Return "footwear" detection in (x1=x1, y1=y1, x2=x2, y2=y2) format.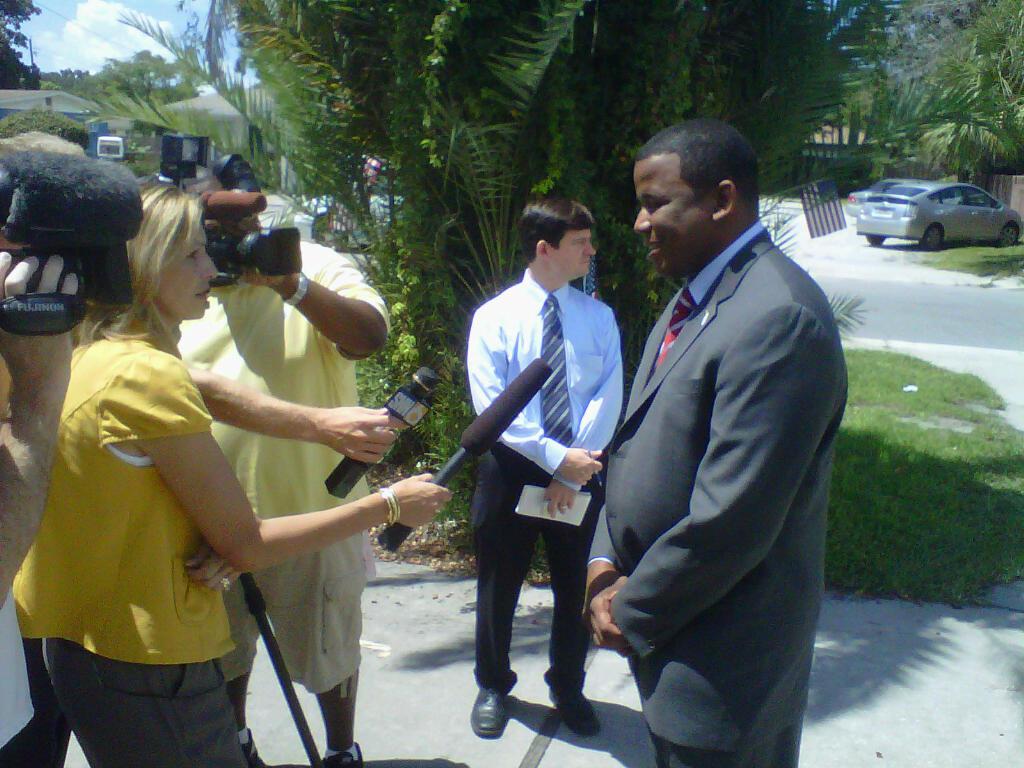
(x1=324, y1=741, x2=364, y2=767).
